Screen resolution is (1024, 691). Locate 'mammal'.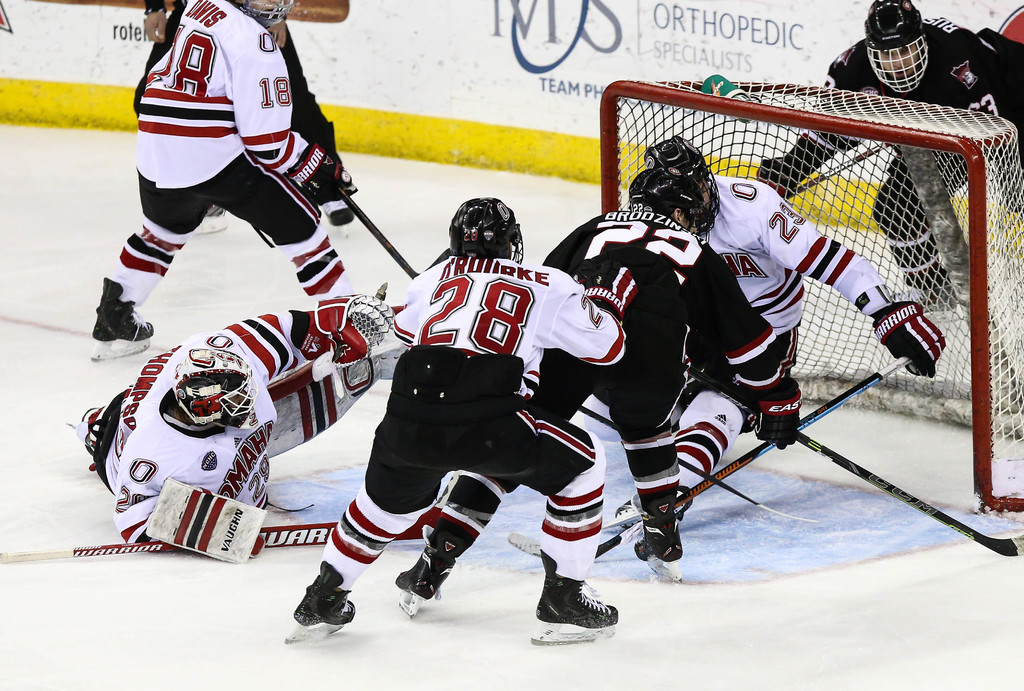
751 0 1023 314.
